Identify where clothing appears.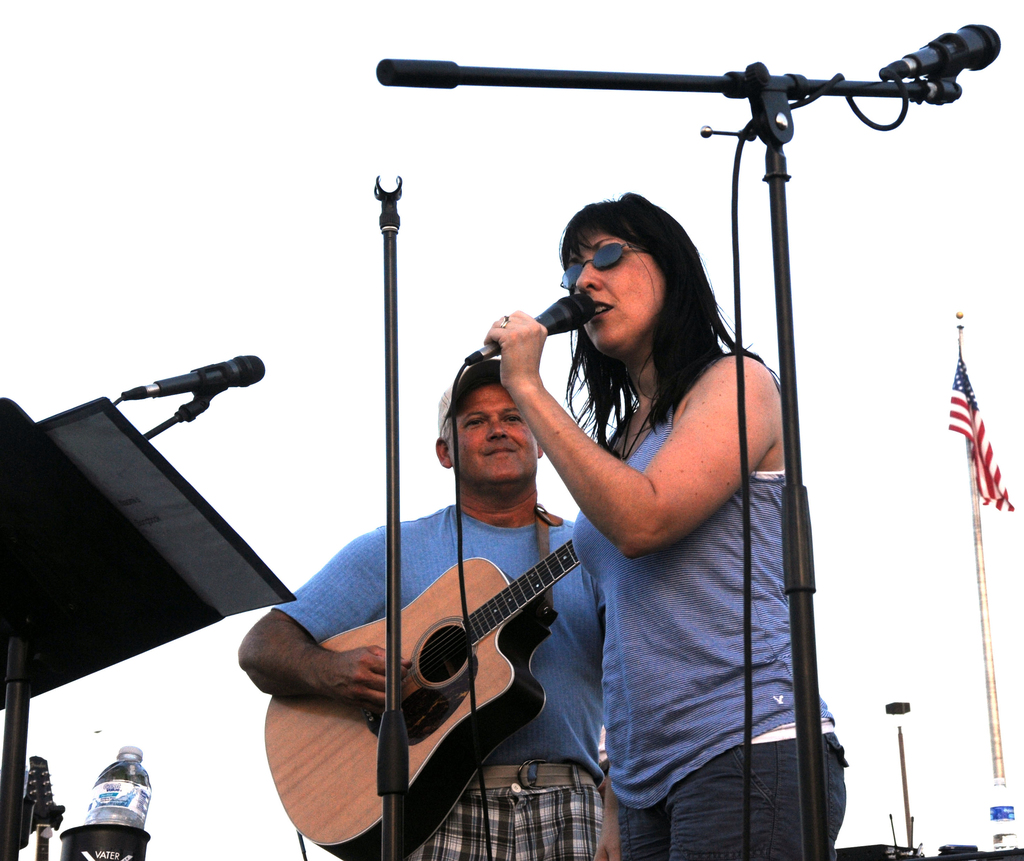
Appears at 276 501 604 860.
